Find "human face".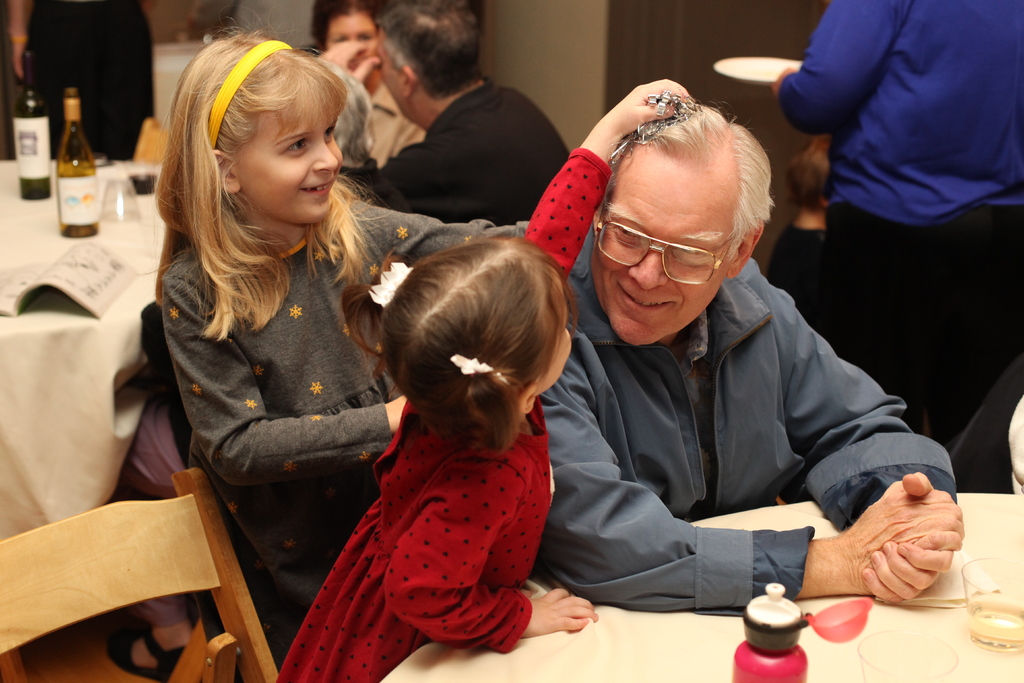
233, 79, 344, 226.
